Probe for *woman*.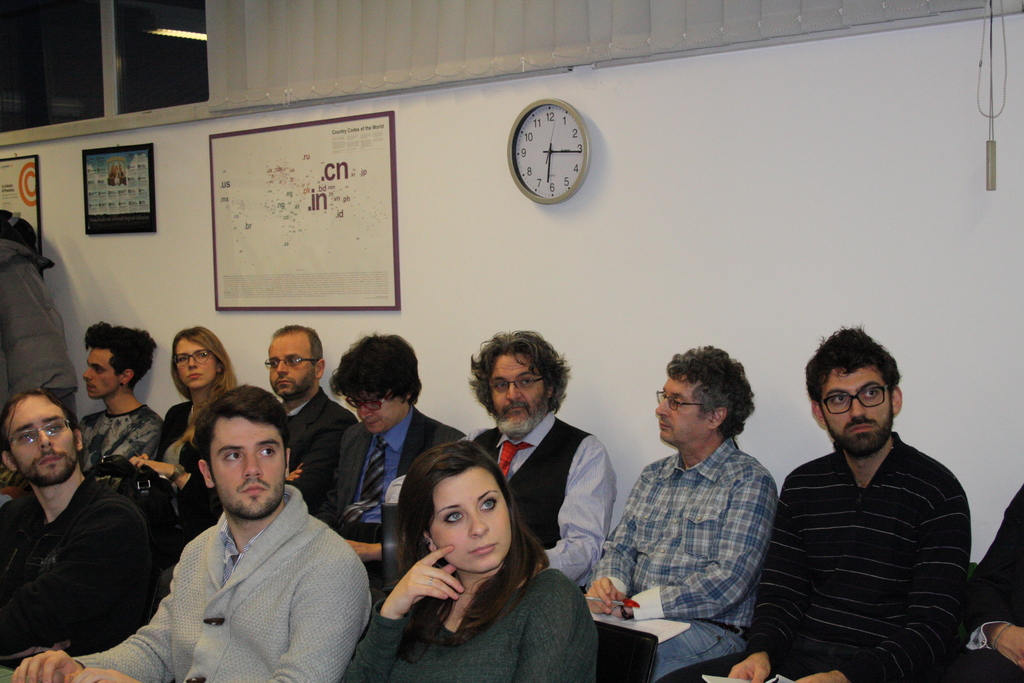
Probe result: 129, 325, 244, 493.
